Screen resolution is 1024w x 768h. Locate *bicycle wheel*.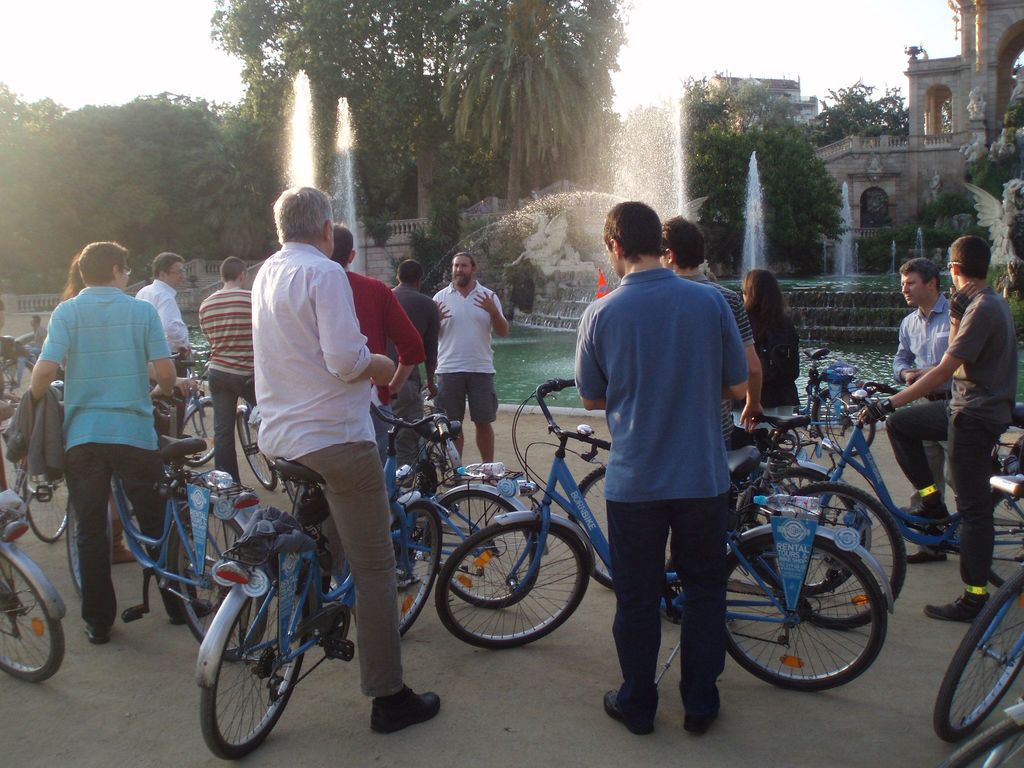
[left=429, top=519, right=597, bottom=648].
